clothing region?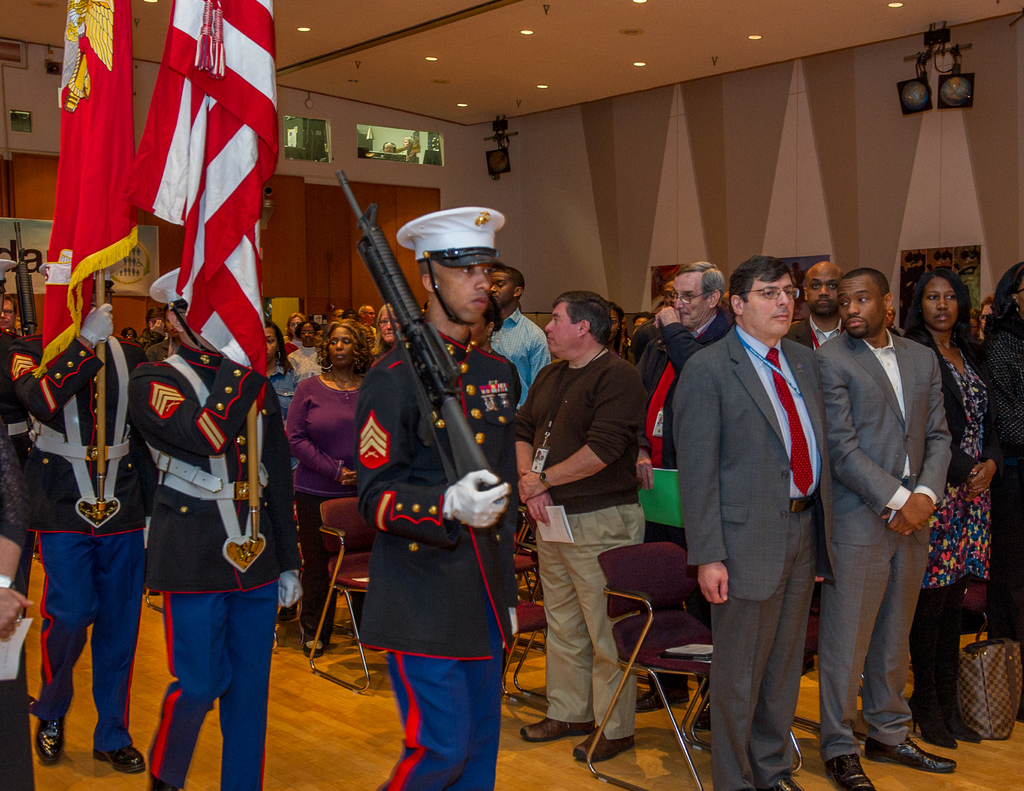
<bbox>669, 257, 870, 785</bbox>
